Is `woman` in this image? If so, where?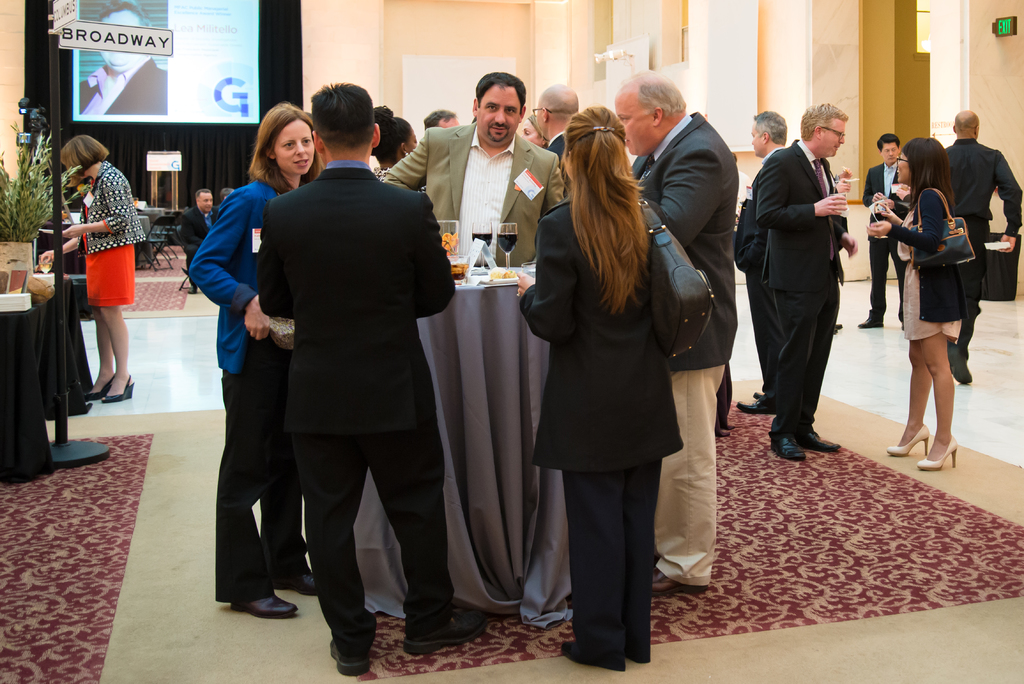
Yes, at BBox(862, 136, 985, 479).
